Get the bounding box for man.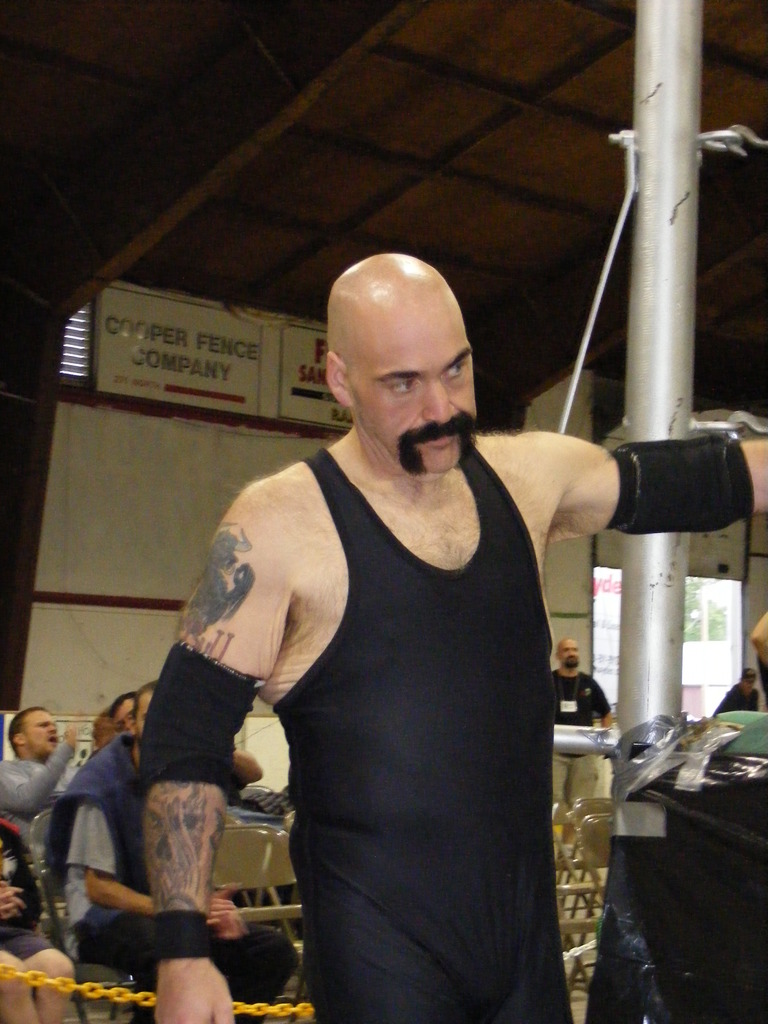
<region>543, 636, 614, 733</region>.
